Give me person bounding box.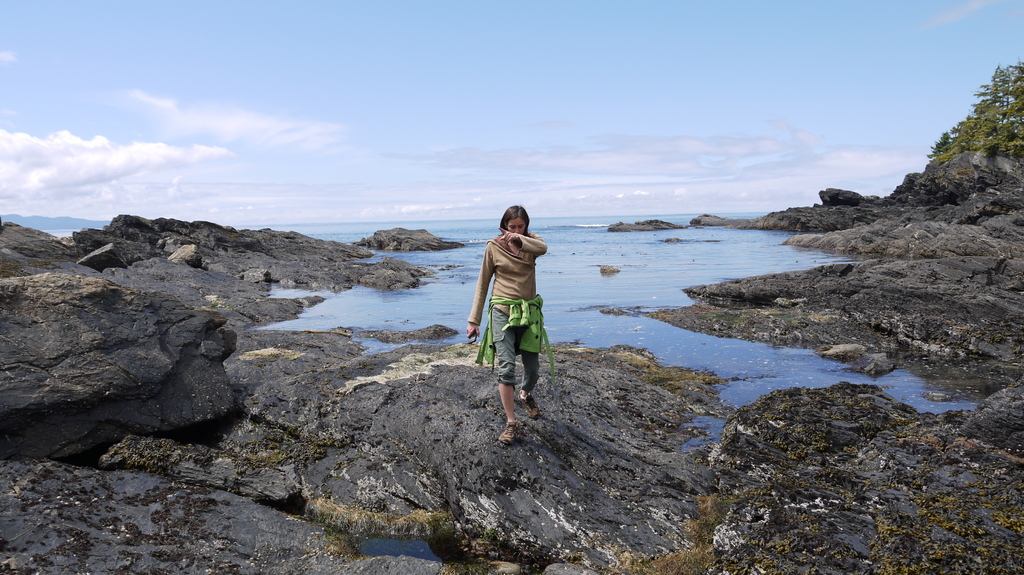
box=[477, 181, 550, 432].
